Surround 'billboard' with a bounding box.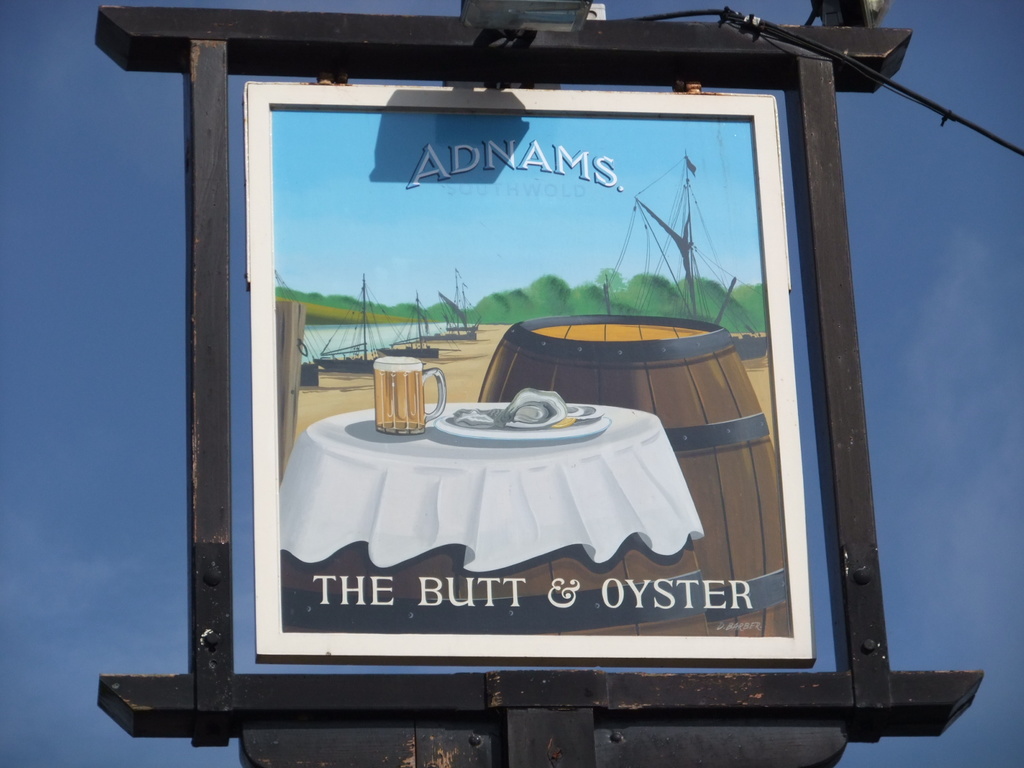
250 27 815 657.
